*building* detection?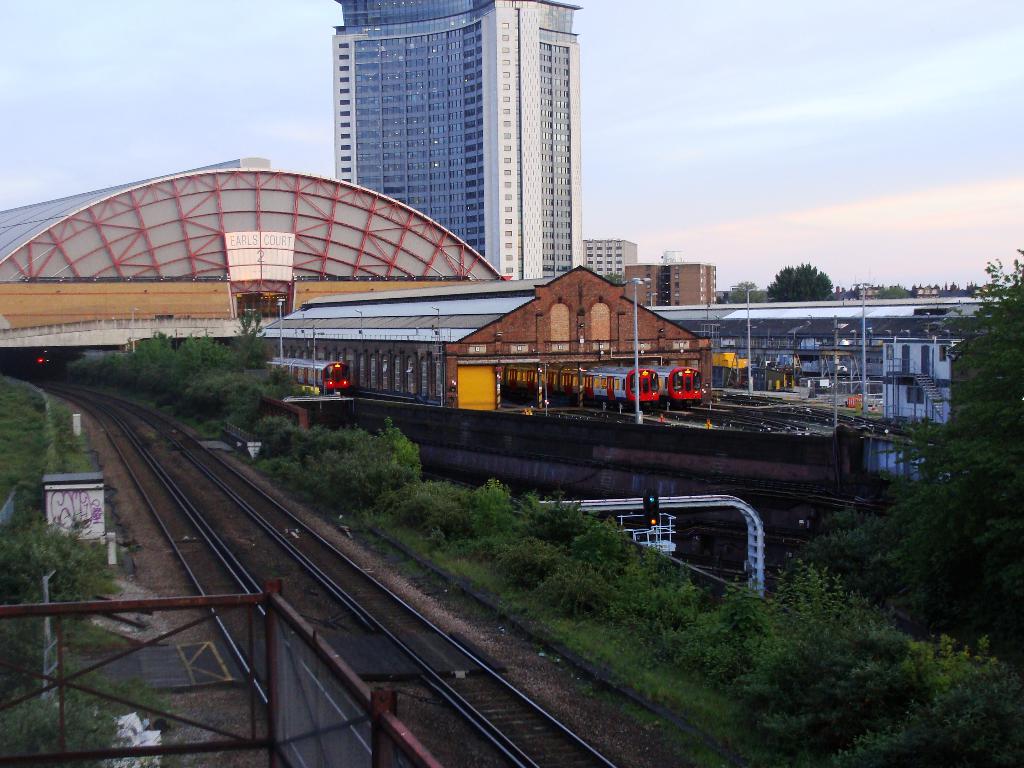
(328, 0, 584, 281)
